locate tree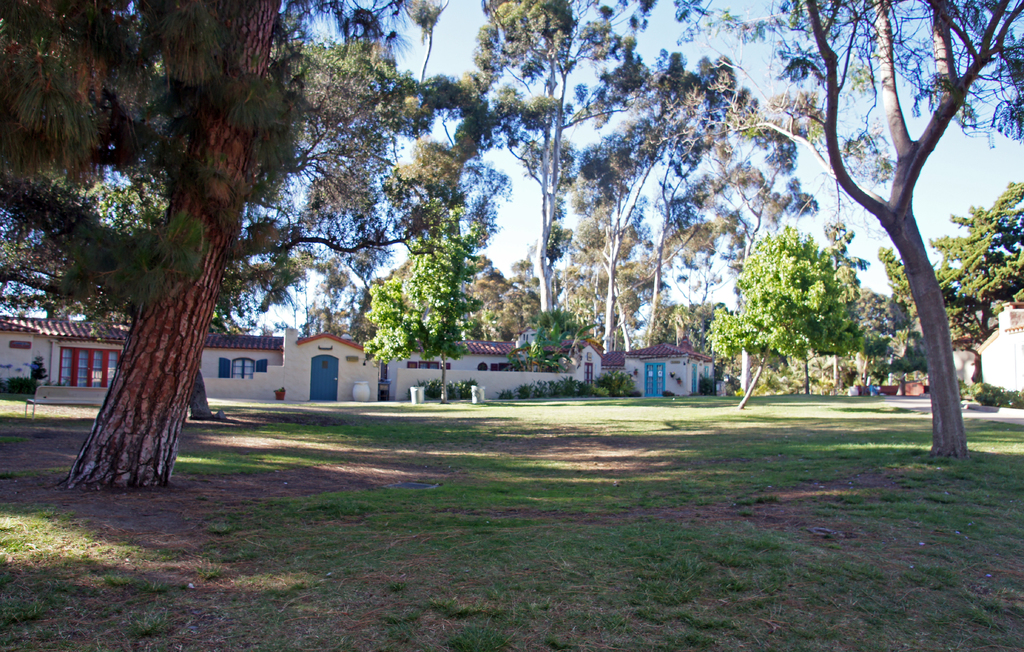
[x1=721, y1=212, x2=883, y2=397]
